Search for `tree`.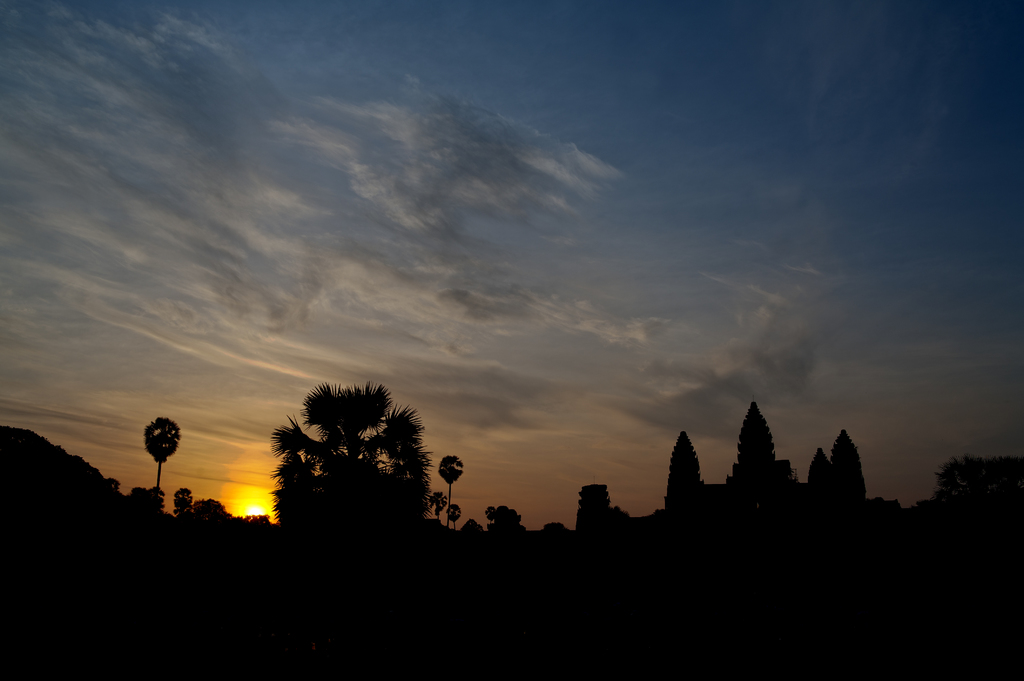
Found at select_region(728, 402, 779, 490).
